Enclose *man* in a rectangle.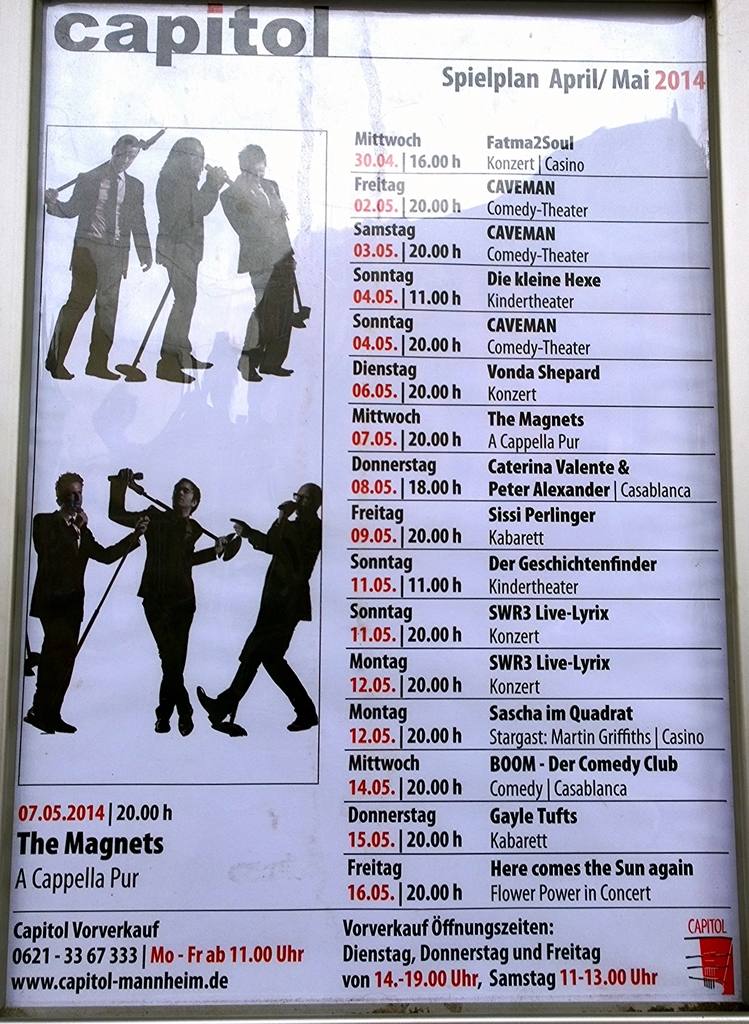
Rect(220, 148, 293, 381).
